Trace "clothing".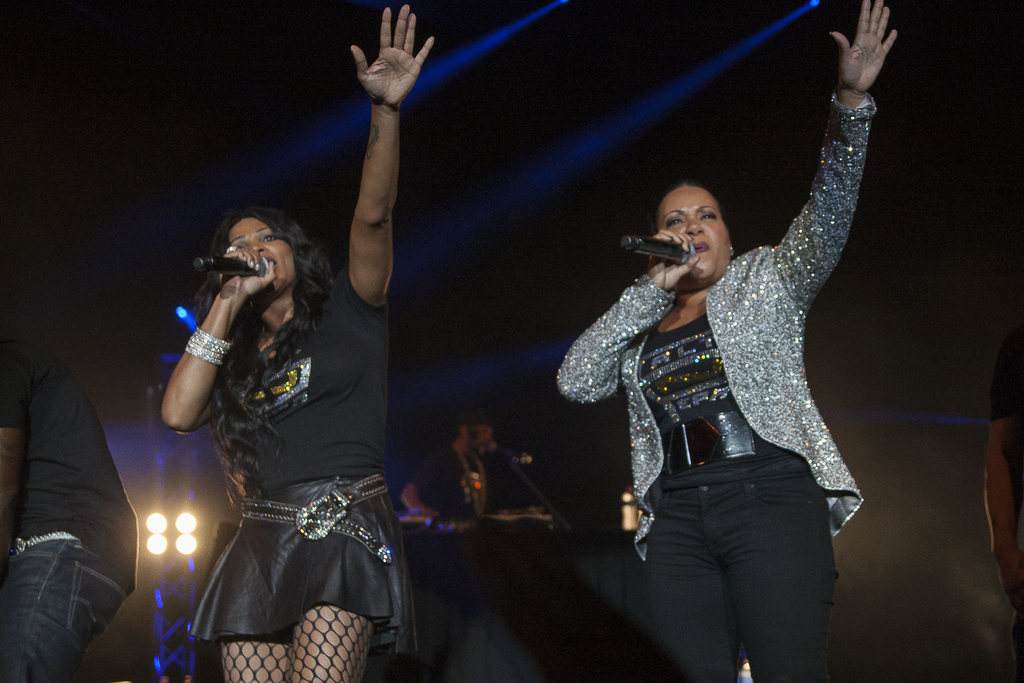
Traced to x1=3 y1=333 x2=140 y2=682.
